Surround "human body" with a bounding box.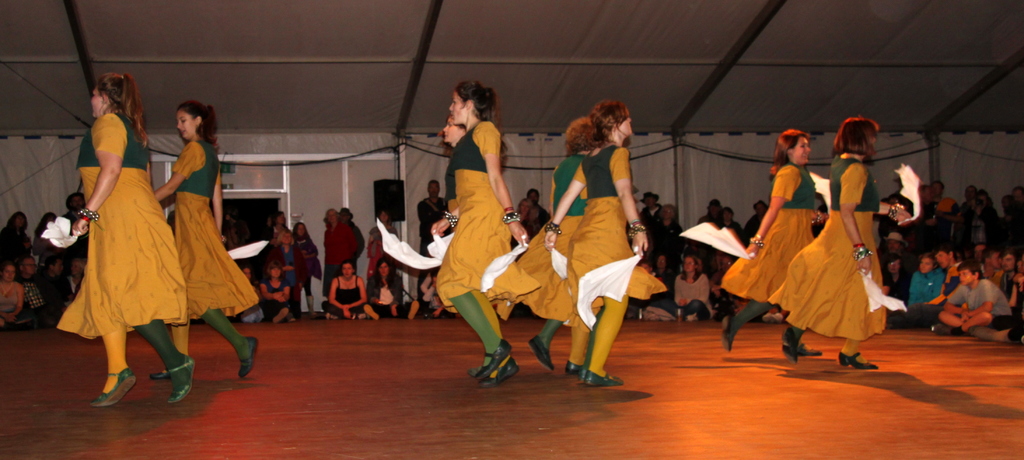
[793, 154, 912, 369].
